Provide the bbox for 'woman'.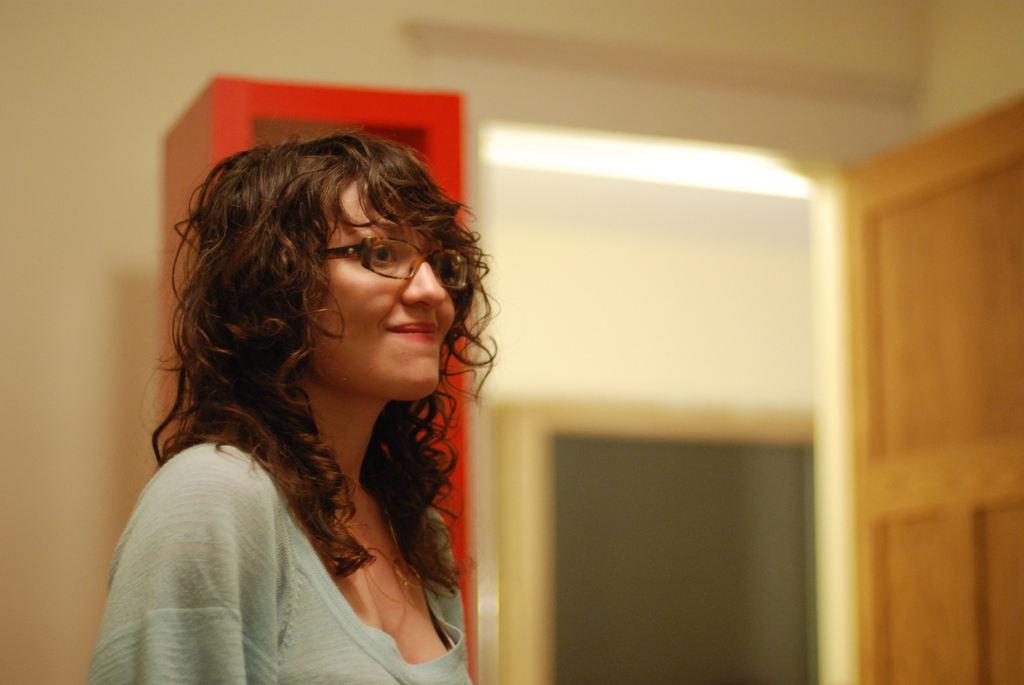
bbox=(101, 104, 522, 684).
